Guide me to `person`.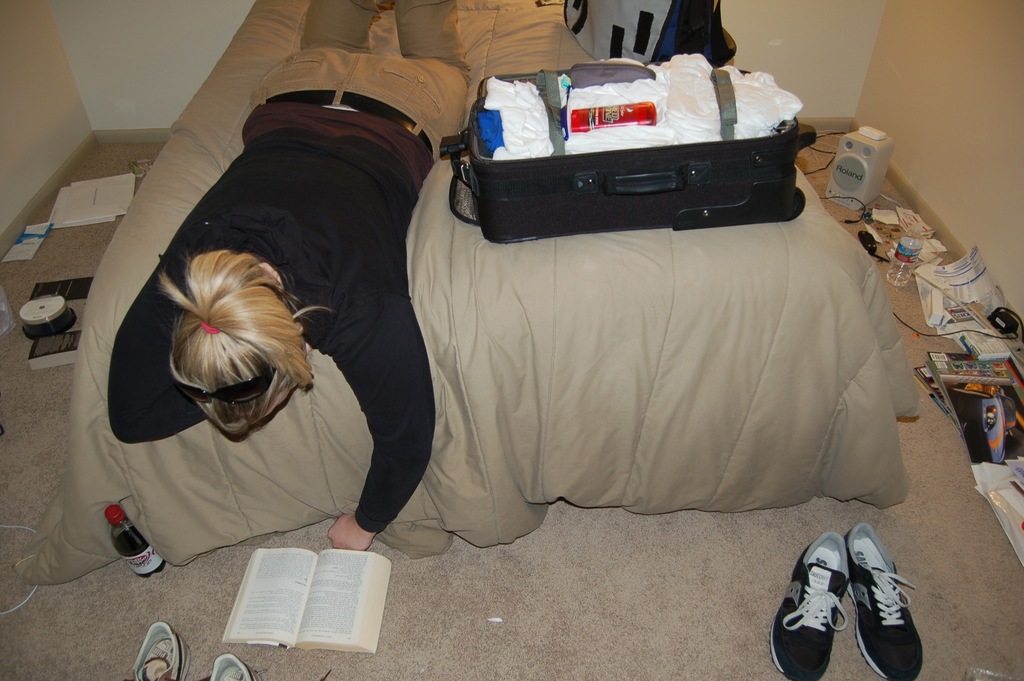
Guidance: box=[107, 0, 471, 546].
